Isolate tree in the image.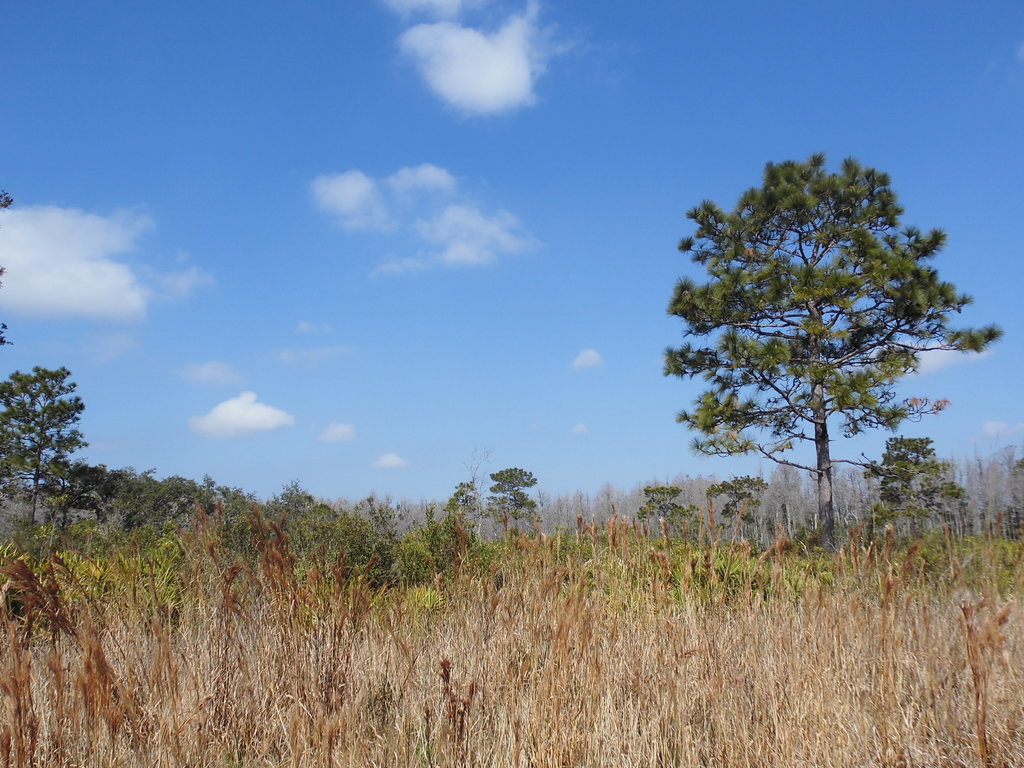
Isolated region: 0:182:14:349.
